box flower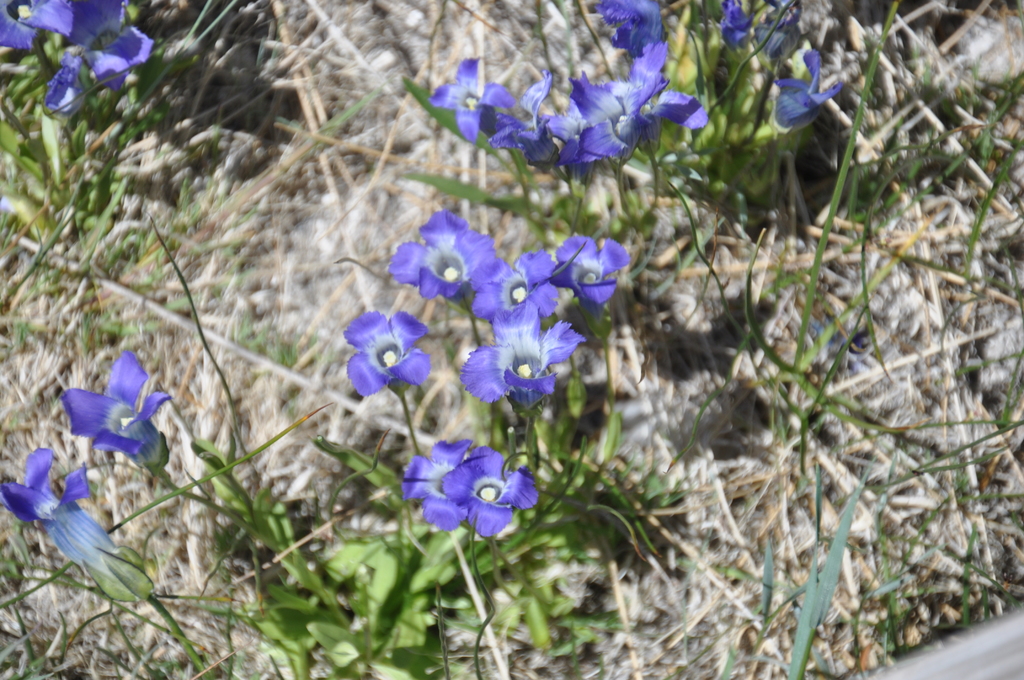
52/353/163/481
